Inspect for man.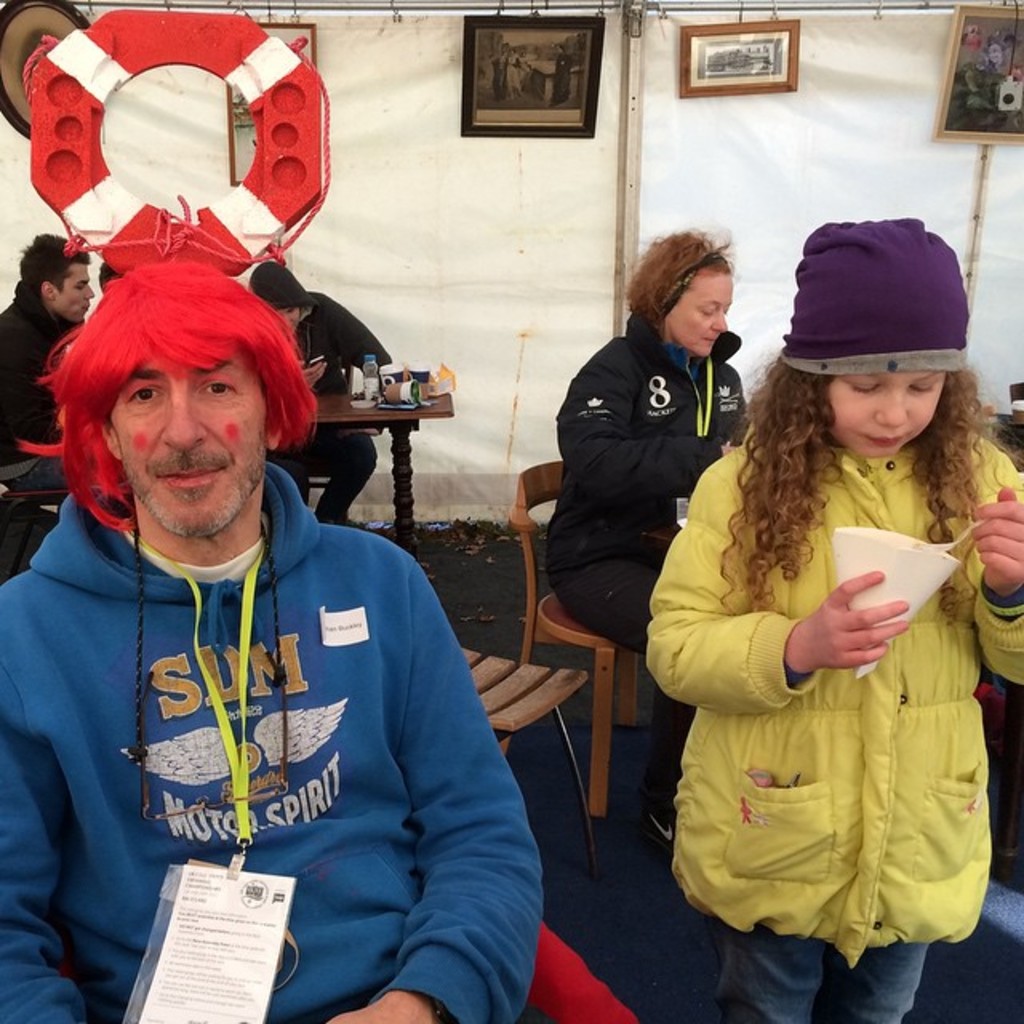
Inspection: [246, 259, 390, 520].
